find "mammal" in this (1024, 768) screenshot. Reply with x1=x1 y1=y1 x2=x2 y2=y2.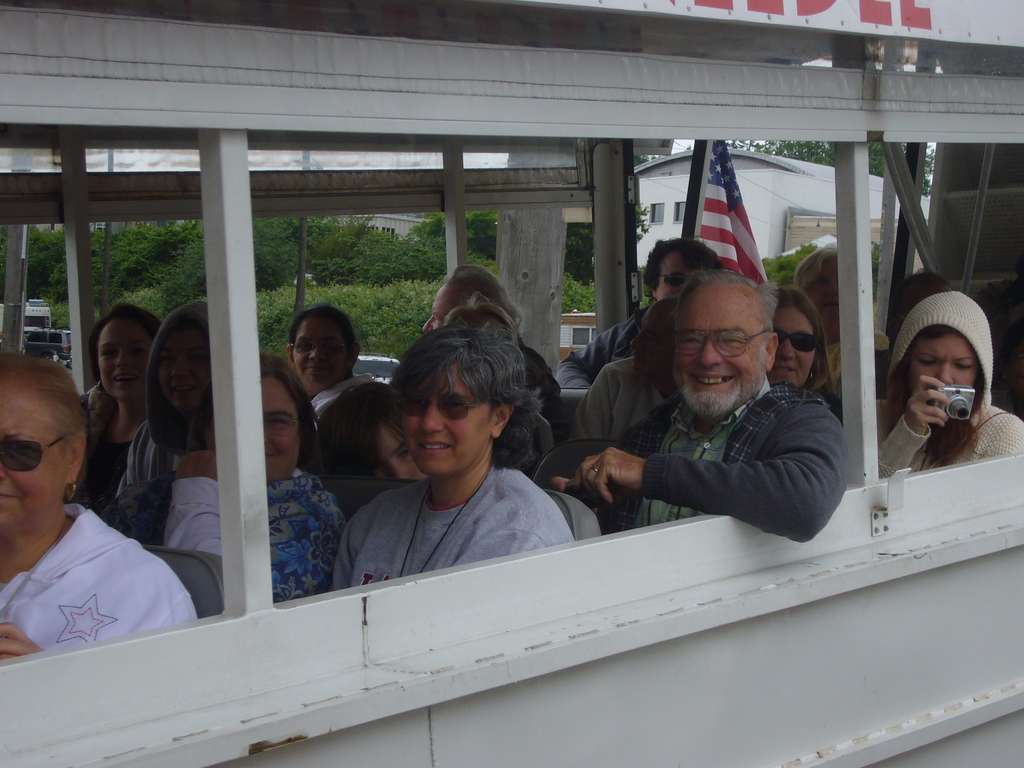
x1=287 y1=300 x2=382 y2=472.
